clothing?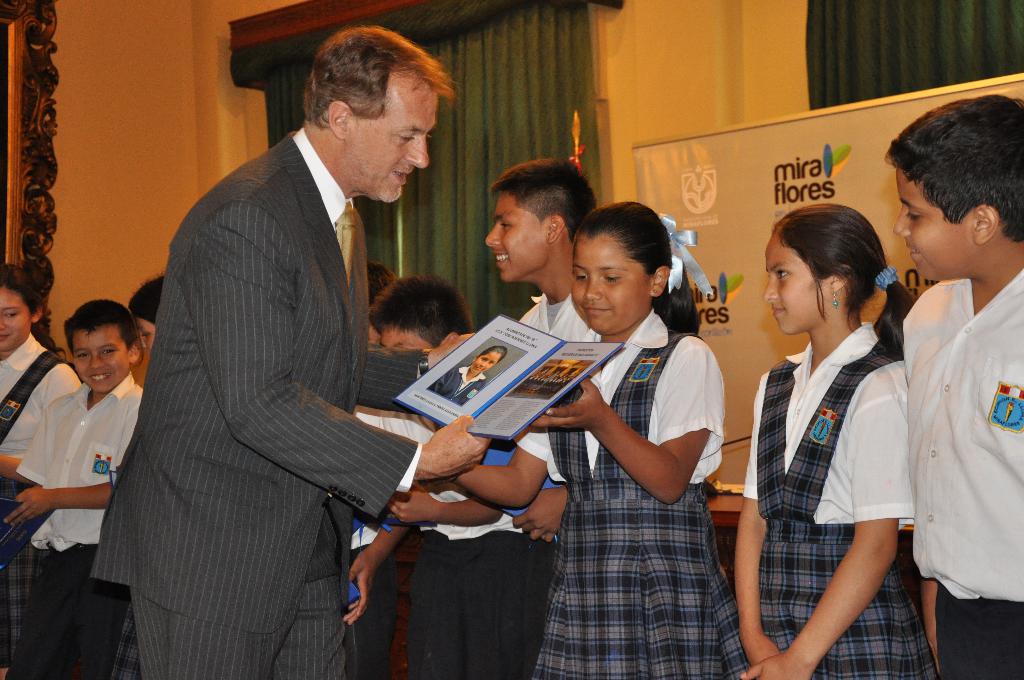
x1=530, y1=303, x2=748, y2=679
